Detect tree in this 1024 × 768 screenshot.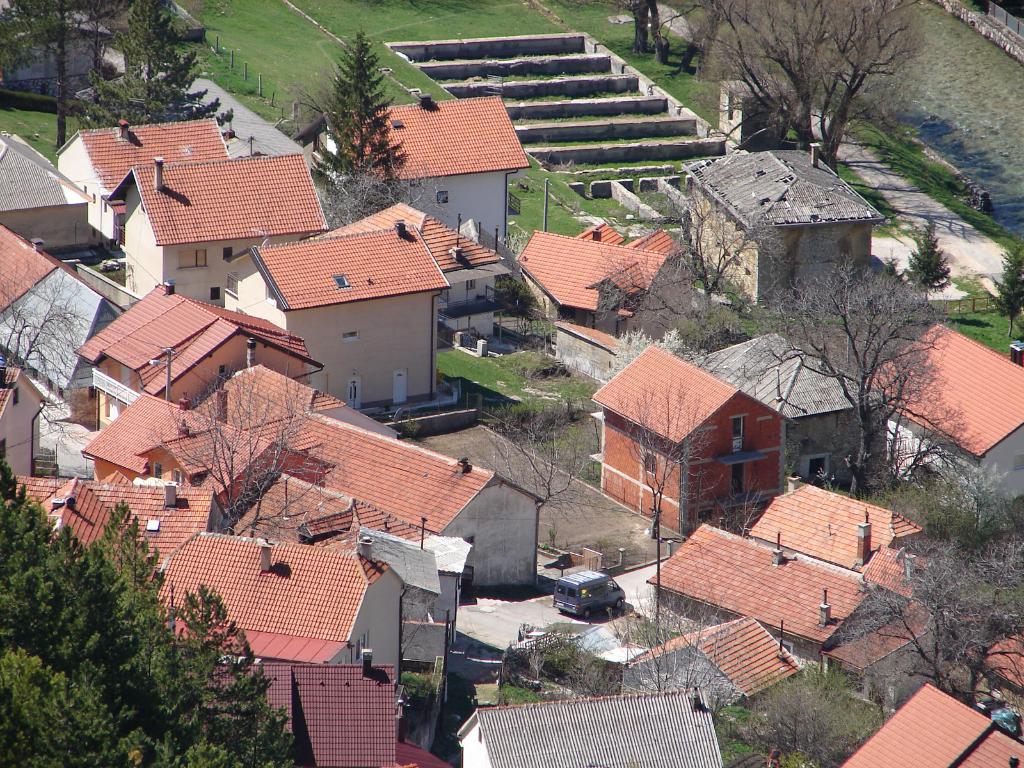
Detection: 80, 0, 251, 169.
